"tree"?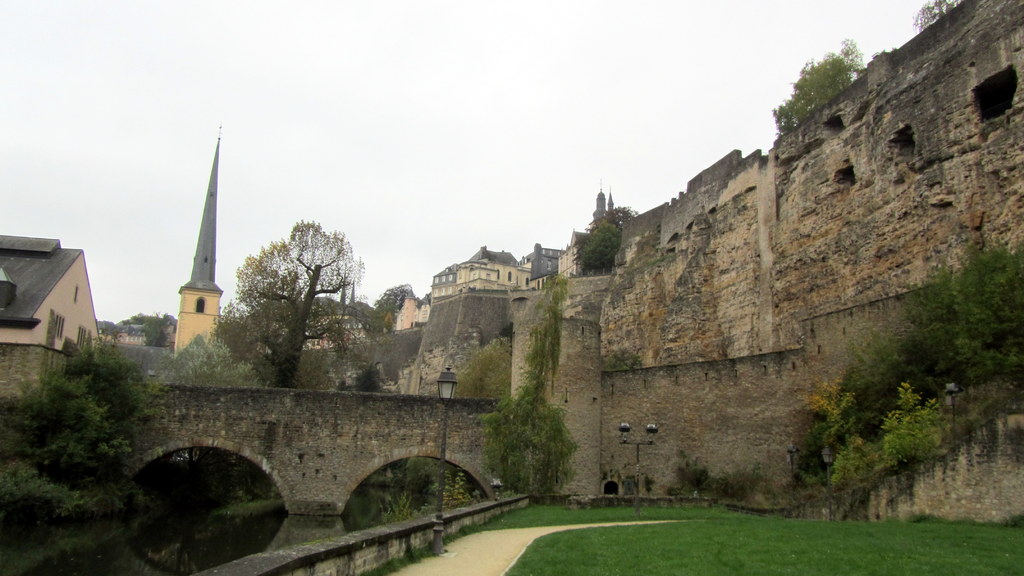
l=766, t=37, r=865, b=134
